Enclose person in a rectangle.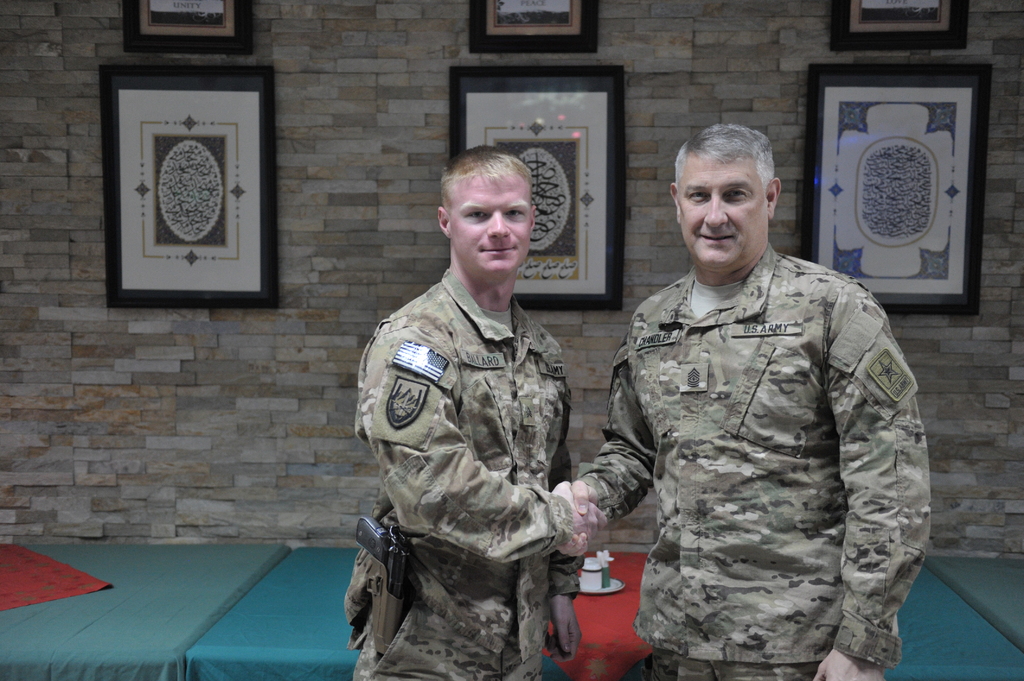
detection(563, 122, 940, 680).
